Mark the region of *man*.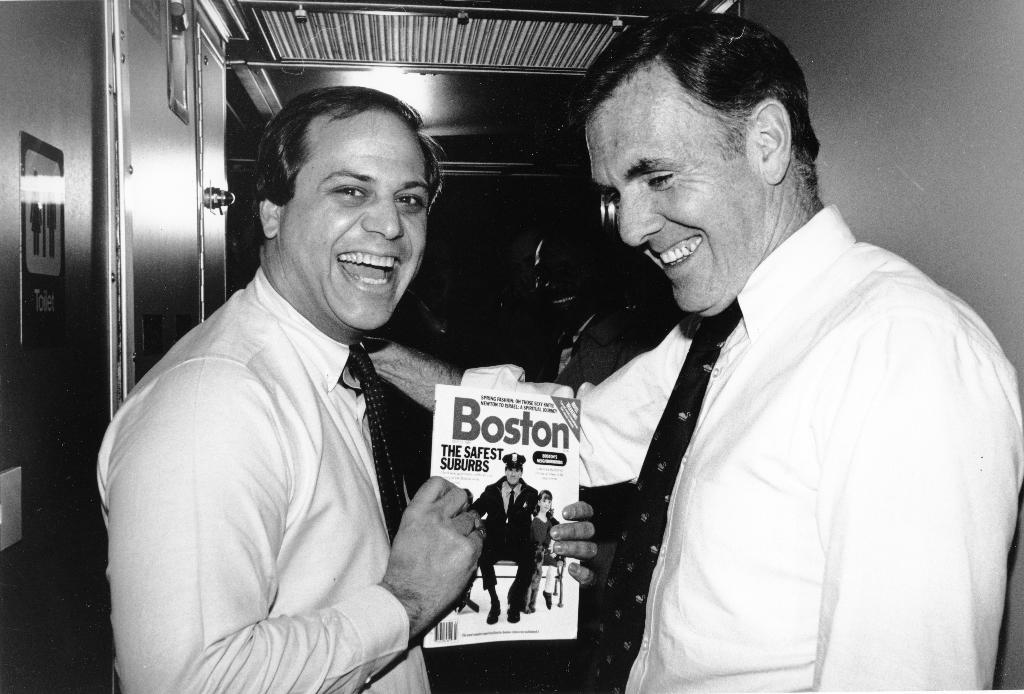
Region: 367:21:1023:693.
